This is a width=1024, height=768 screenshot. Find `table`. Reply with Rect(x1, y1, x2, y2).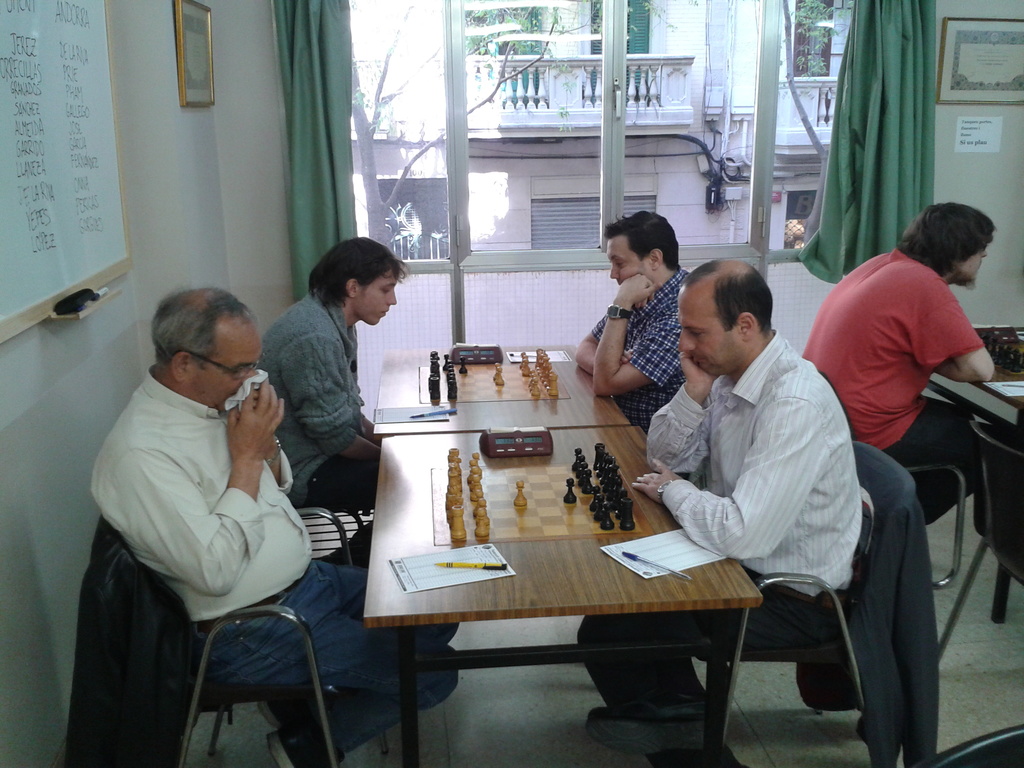
Rect(385, 419, 760, 766).
